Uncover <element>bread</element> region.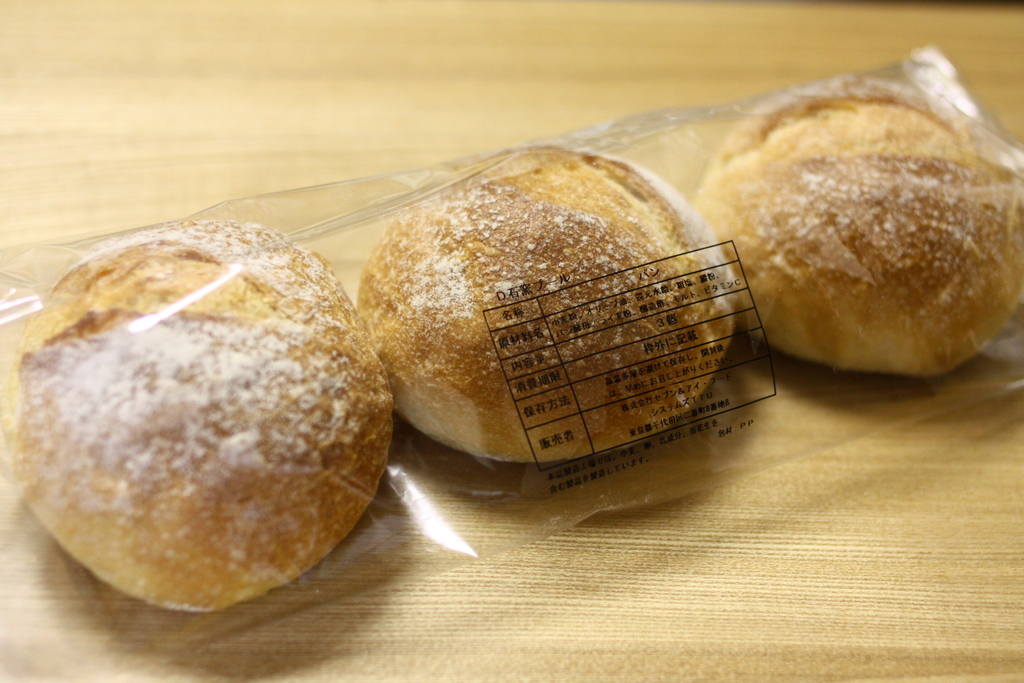
Uncovered: locate(700, 86, 1023, 377).
